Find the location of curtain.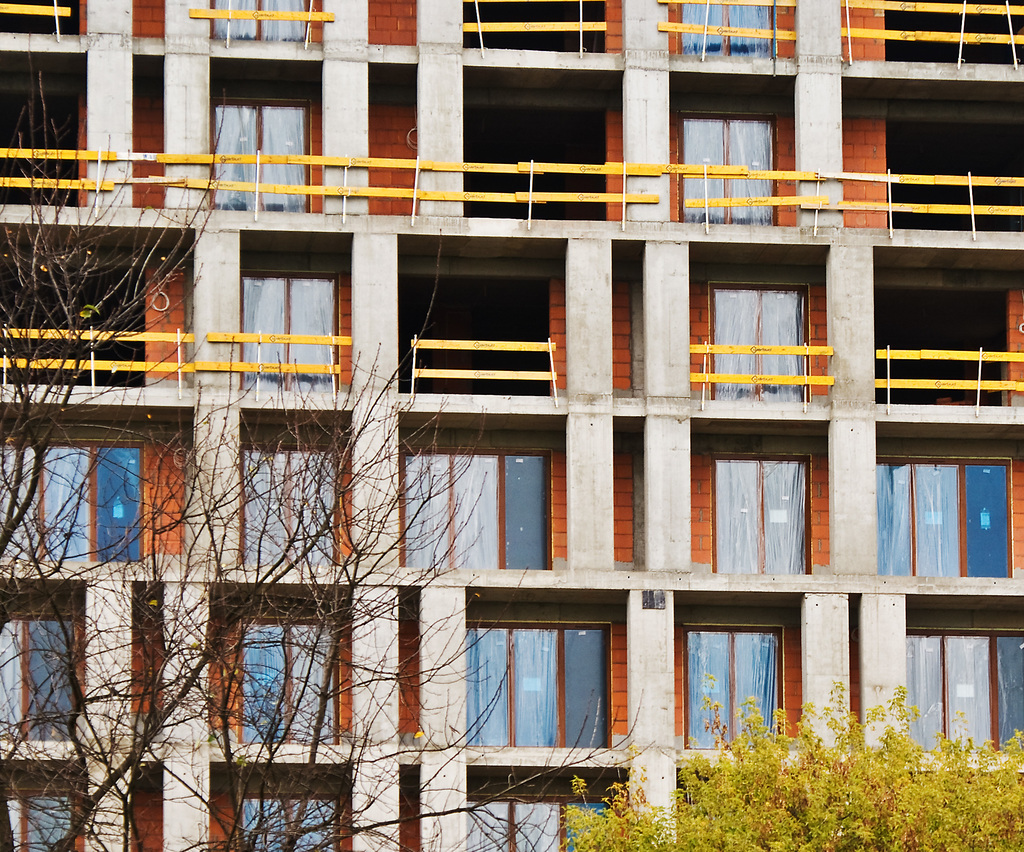
Location: BBox(0, 618, 26, 741).
